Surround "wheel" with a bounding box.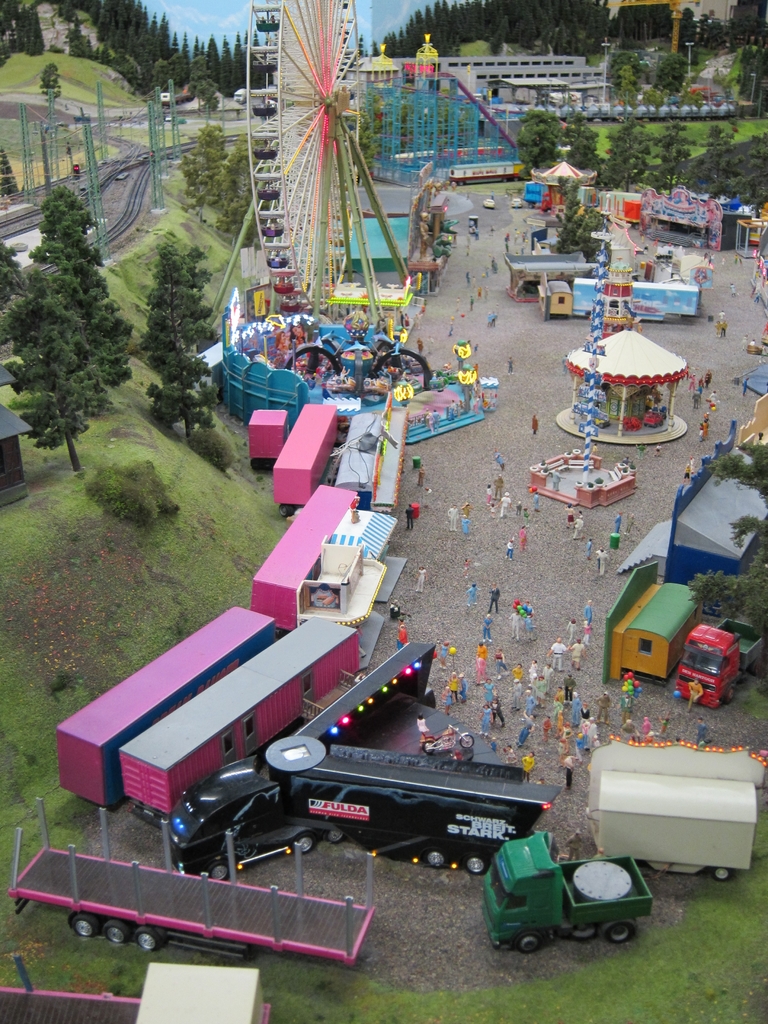
<box>714,868,730,882</box>.
